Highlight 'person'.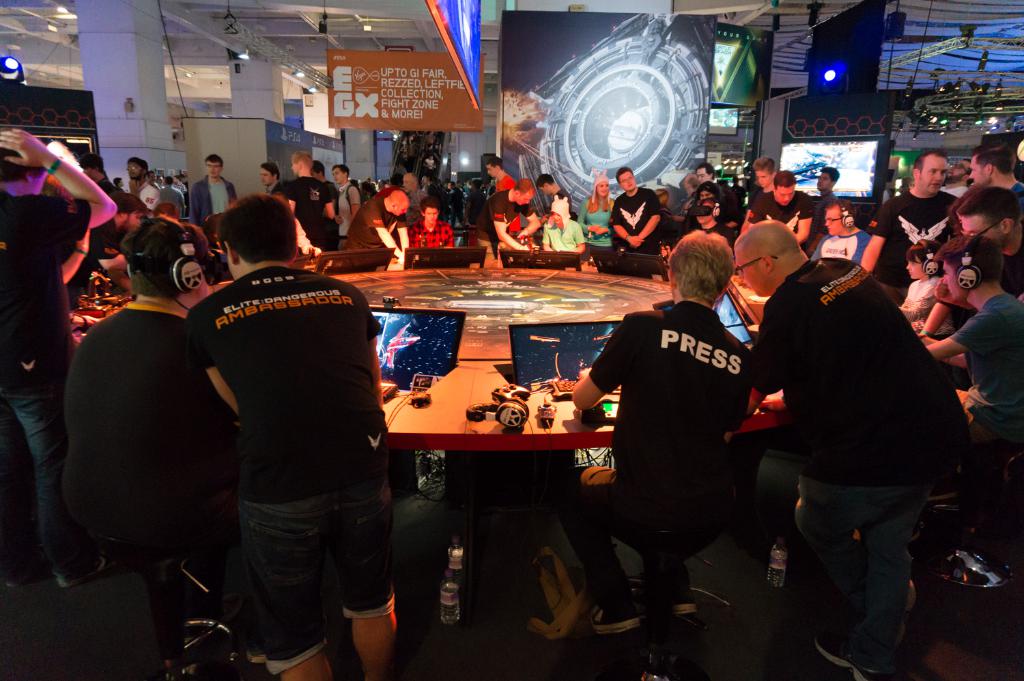
Highlighted region: detection(739, 219, 956, 671).
